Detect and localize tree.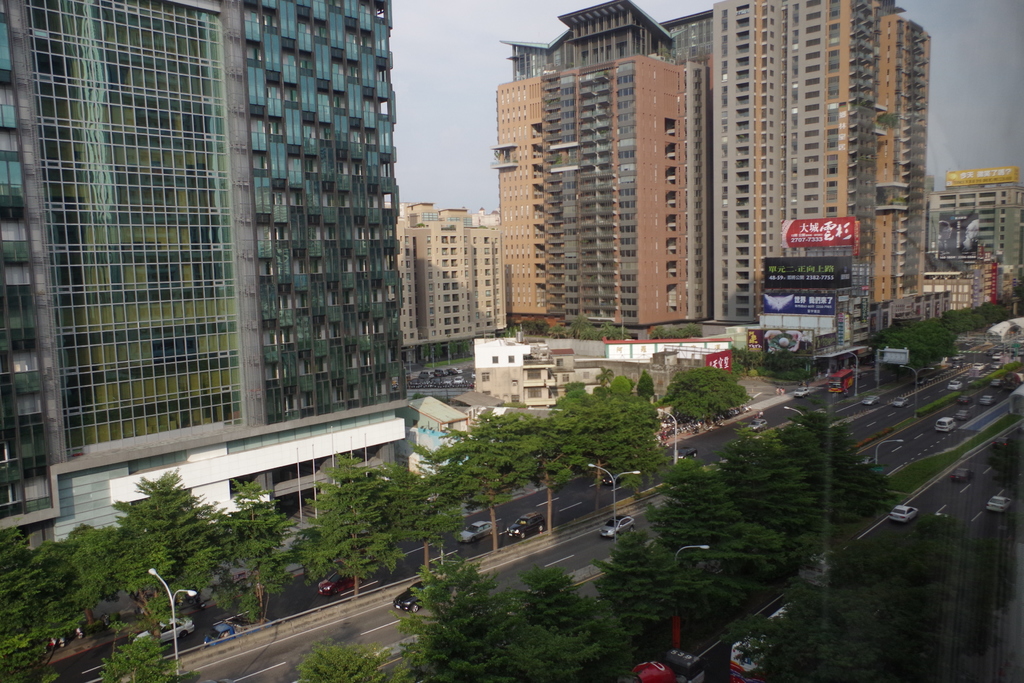
Localized at (952, 308, 1018, 340).
